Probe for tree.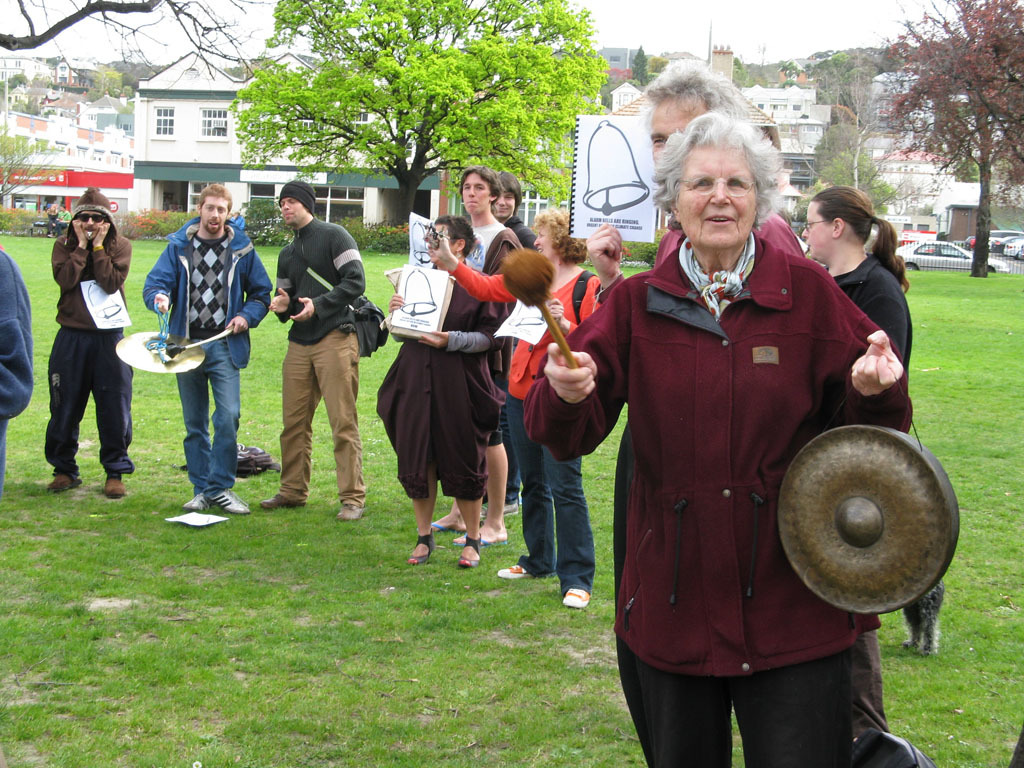
Probe result: (625, 44, 649, 86).
